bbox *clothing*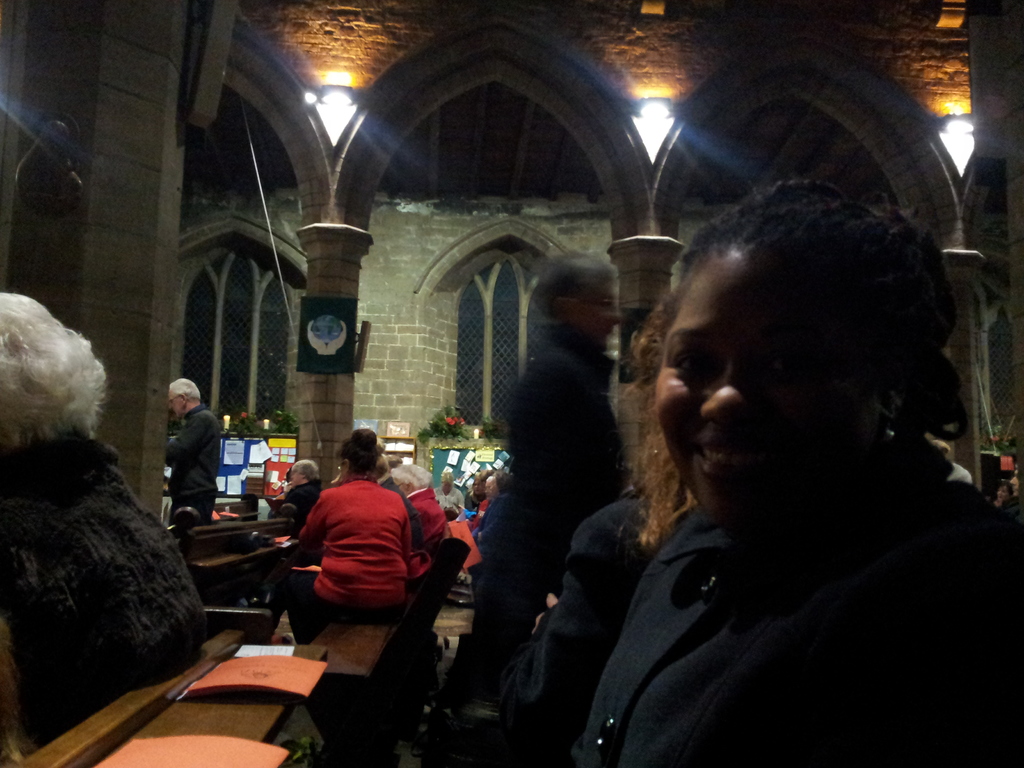
(434, 328, 632, 699)
